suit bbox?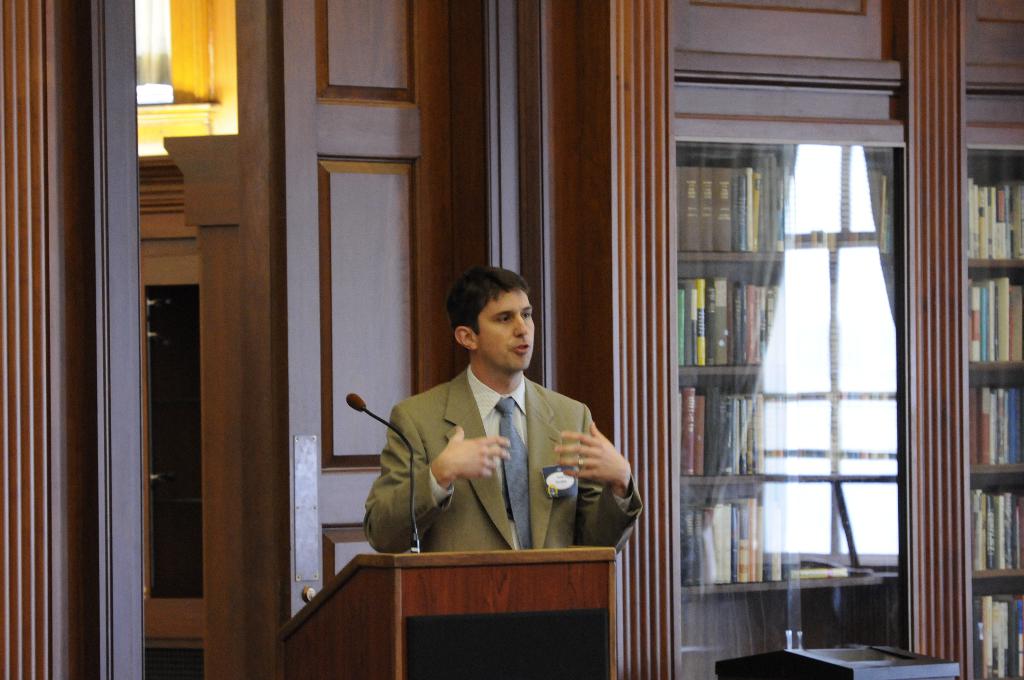
locate(364, 332, 615, 573)
